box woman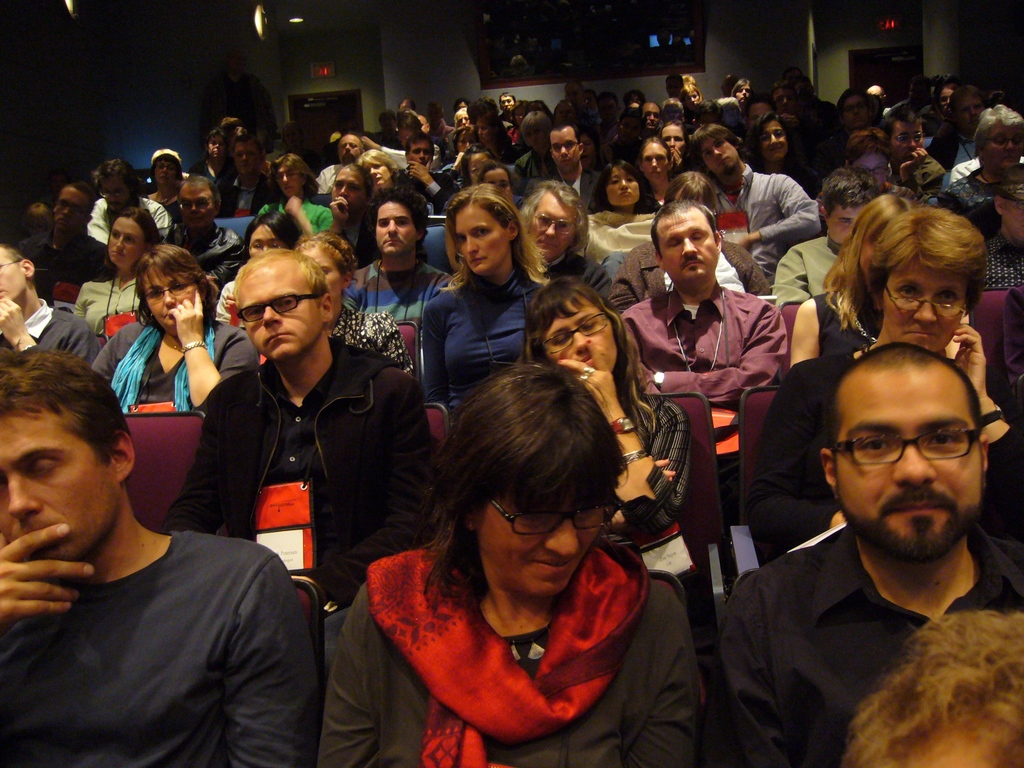
[left=355, top=148, right=395, bottom=193]
